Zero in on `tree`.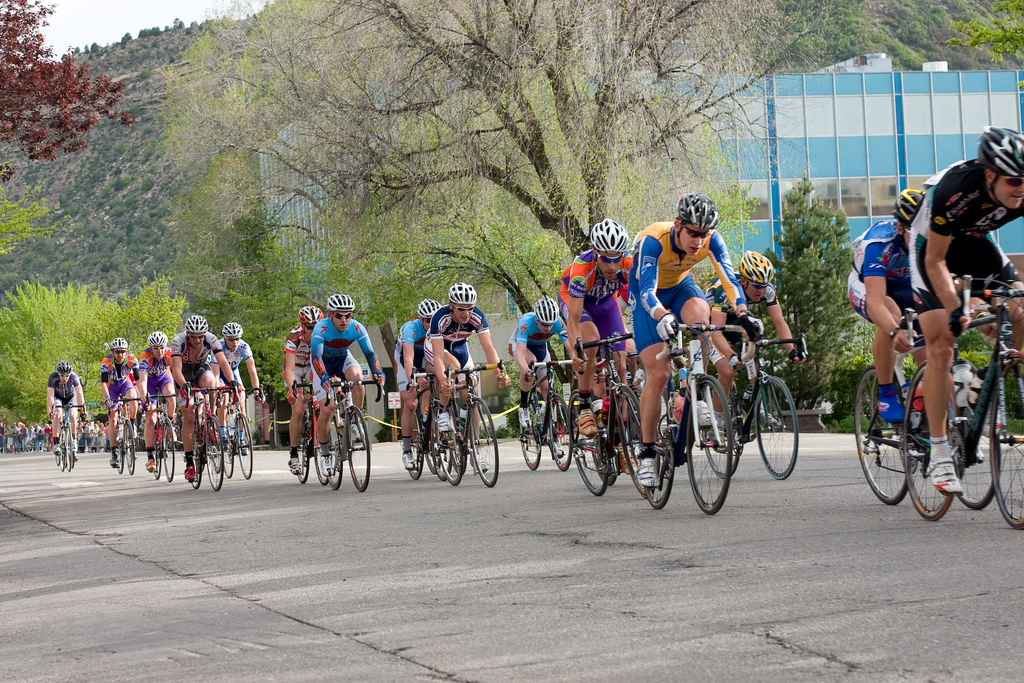
Zeroed in: 0 267 118 421.
